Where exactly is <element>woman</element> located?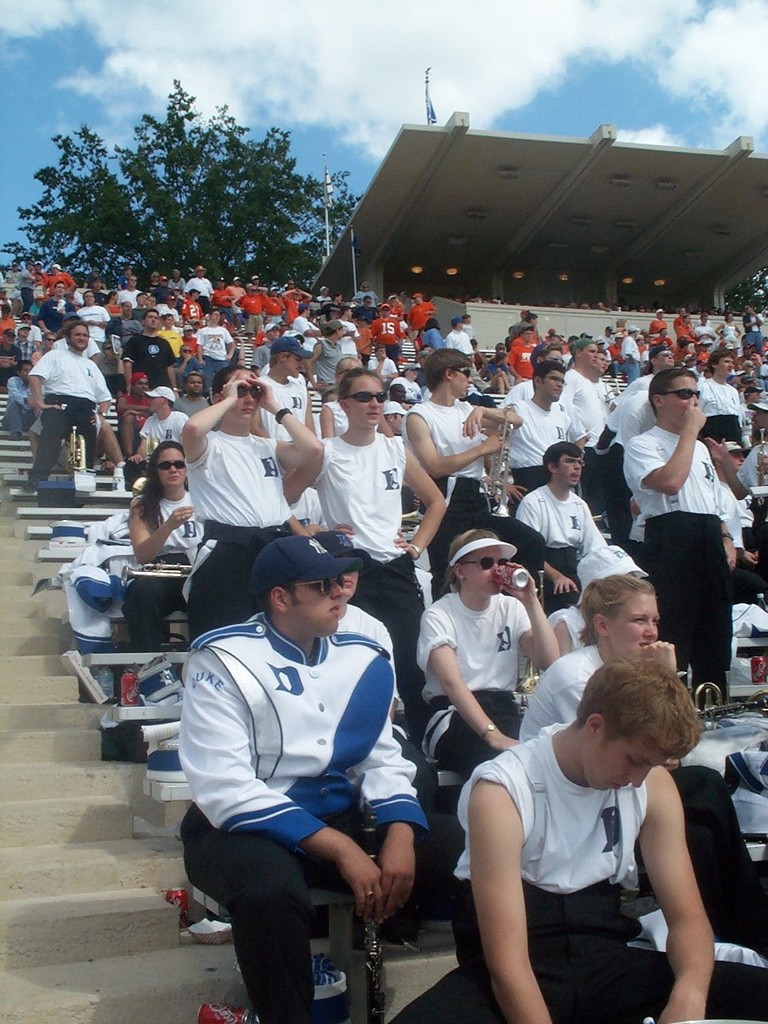
Its bounding box is [713, 312, 742, 354].
